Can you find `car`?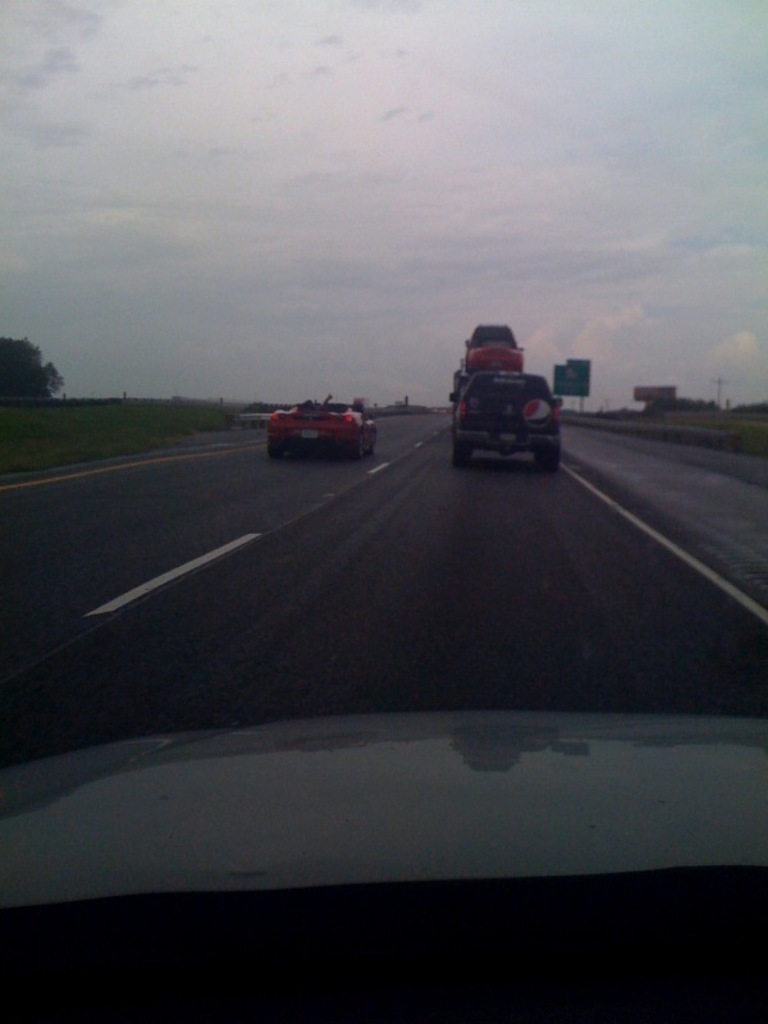
Yes, bounding box: pyautogui.locateOnScreen(266, 410, 380, 463).
